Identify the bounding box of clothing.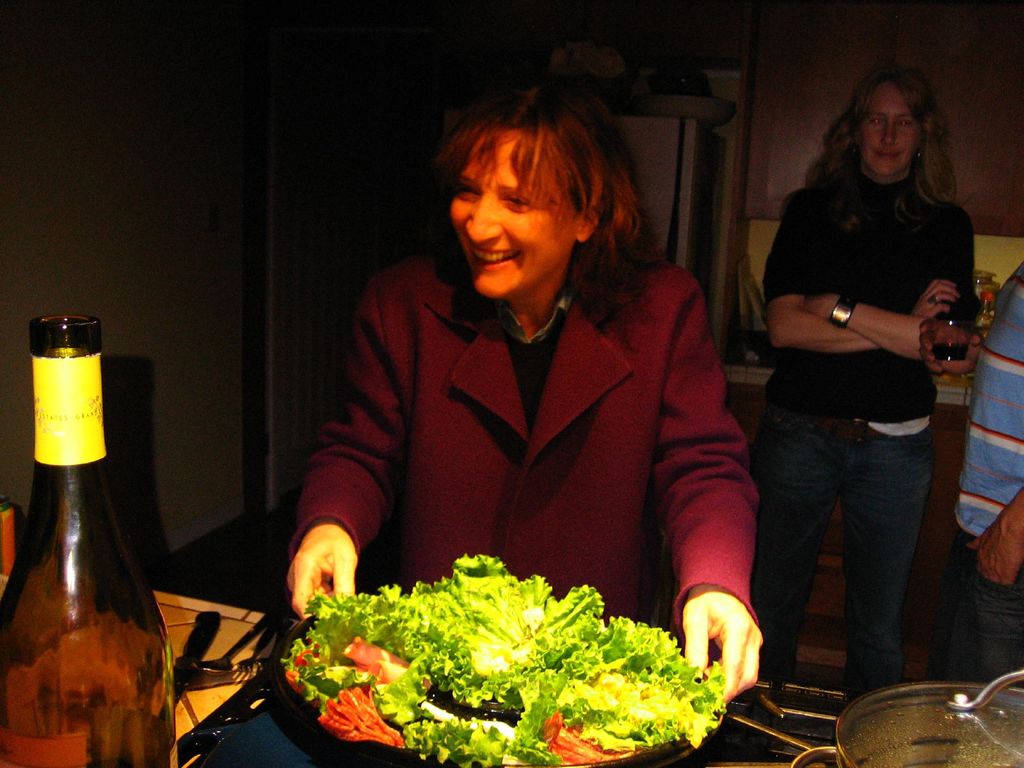
(765, 178, 972, 703).
